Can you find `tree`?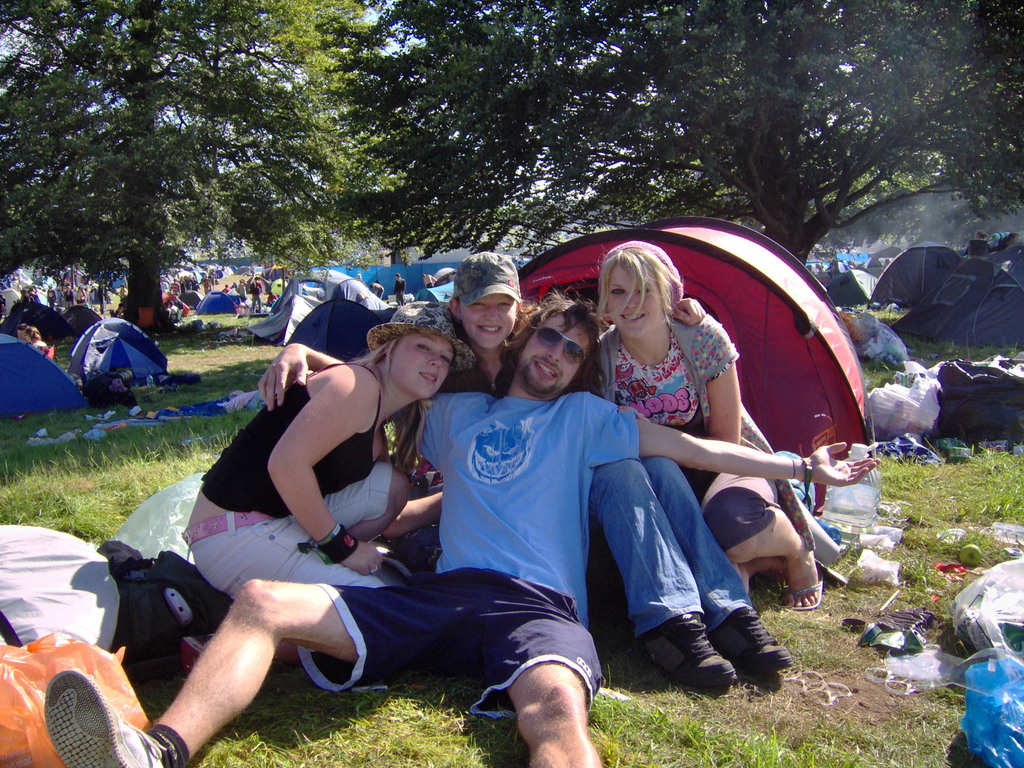
Yes, bounding box: (left=347, top=0, right=636, bottom=262).
